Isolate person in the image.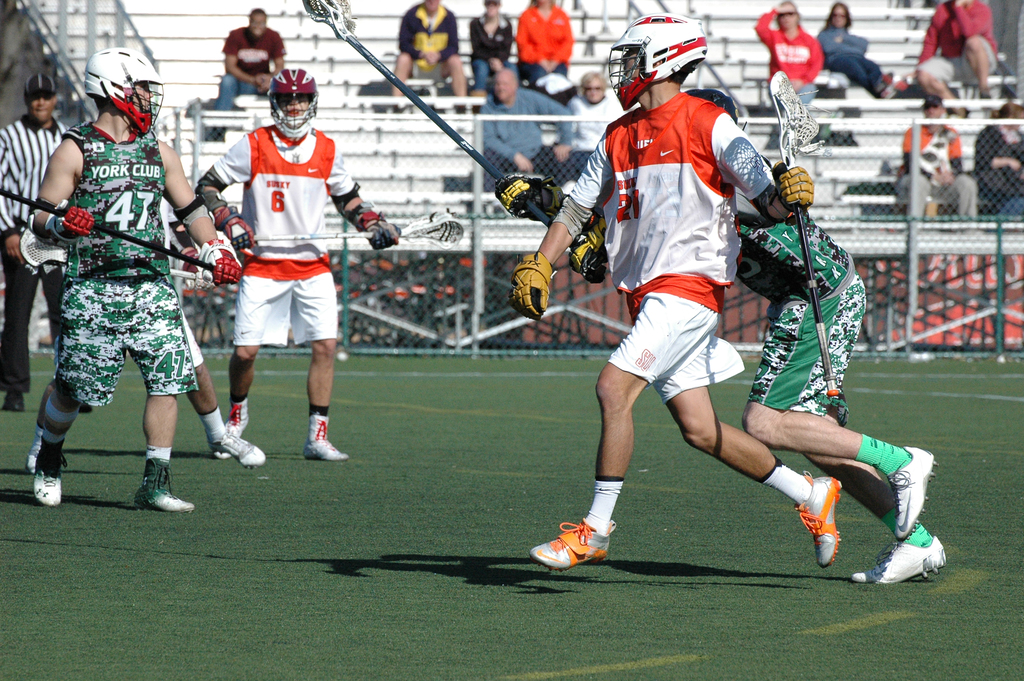
Isolated region: (393,1,465,111).
